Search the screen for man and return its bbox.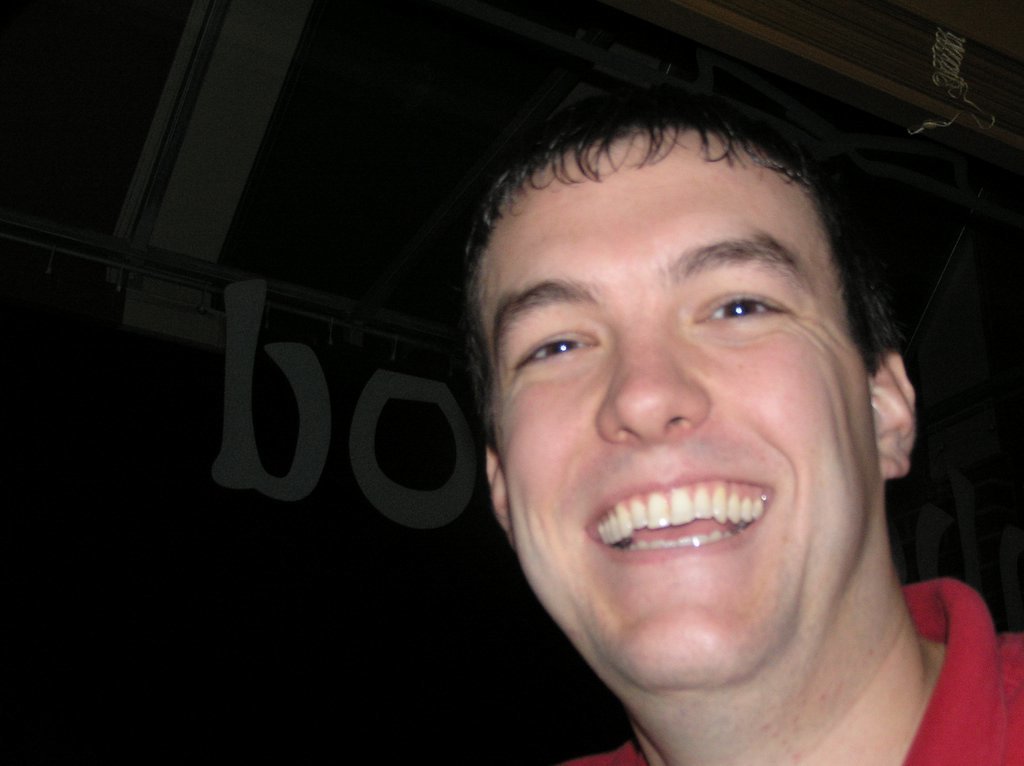
Found: {"left": 462, "top": 81, "right": 1023, "bottom": 765}.
